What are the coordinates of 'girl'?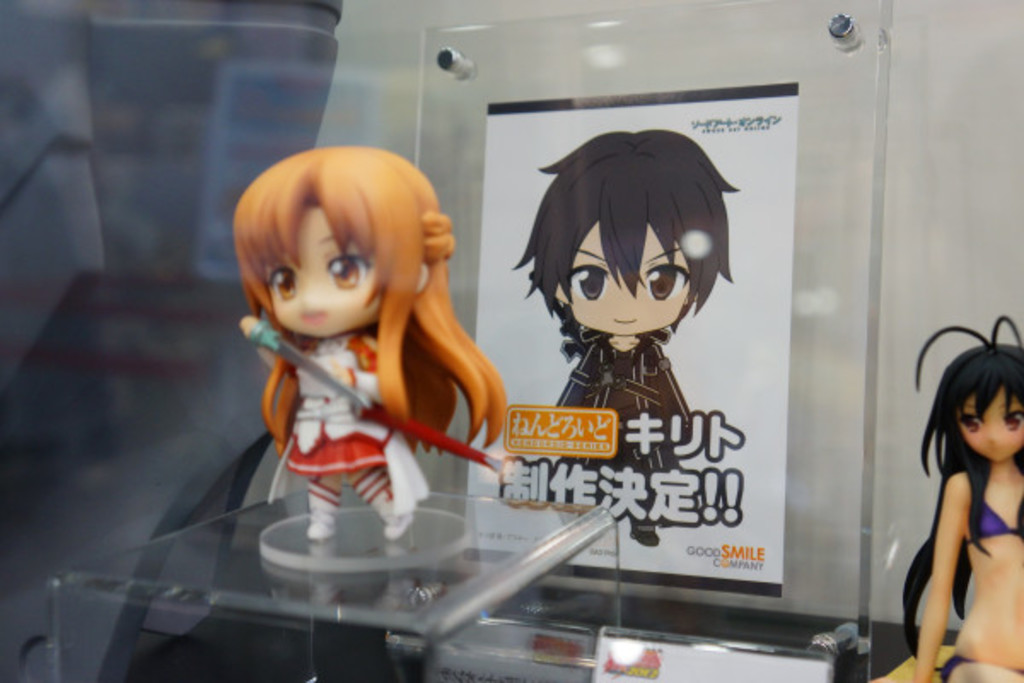
left=889, top=309, right=1023, bottom=682.
